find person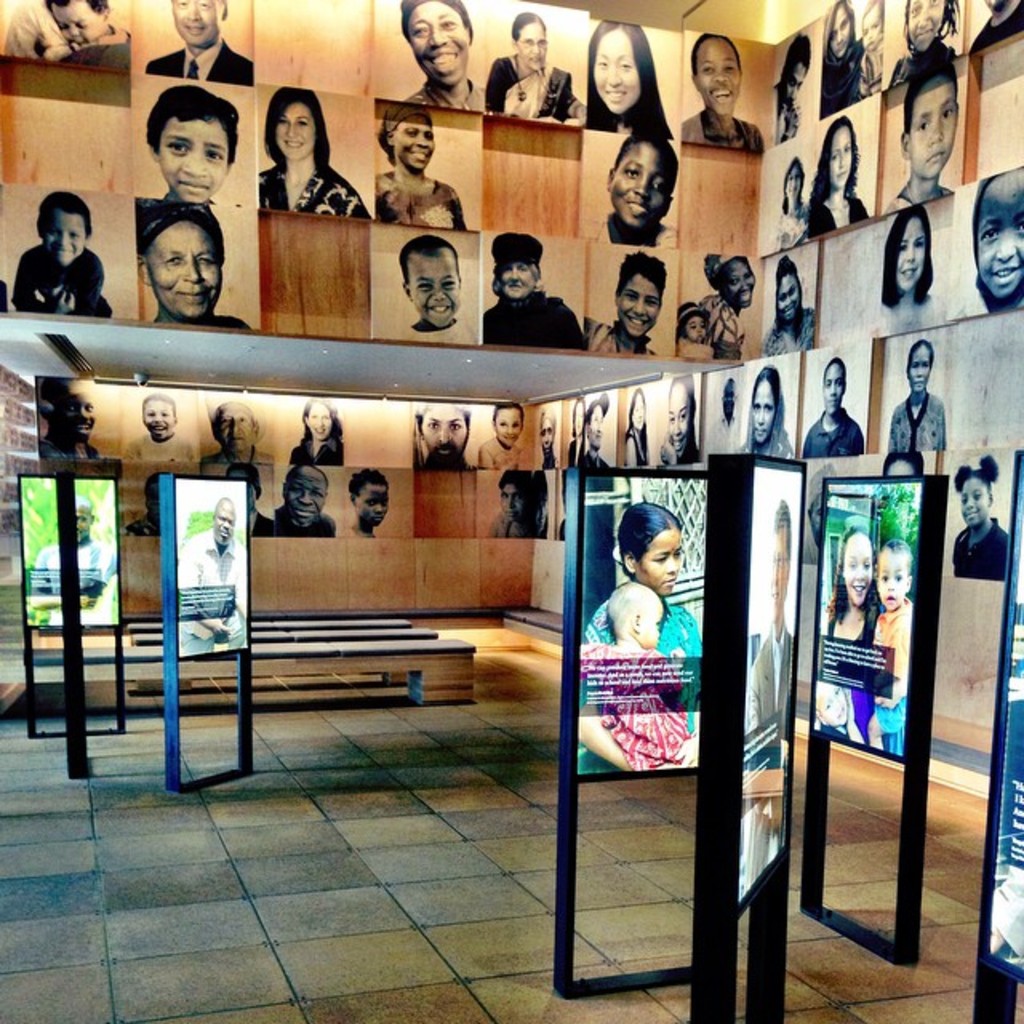
detection(571, 392, 614, 470)
